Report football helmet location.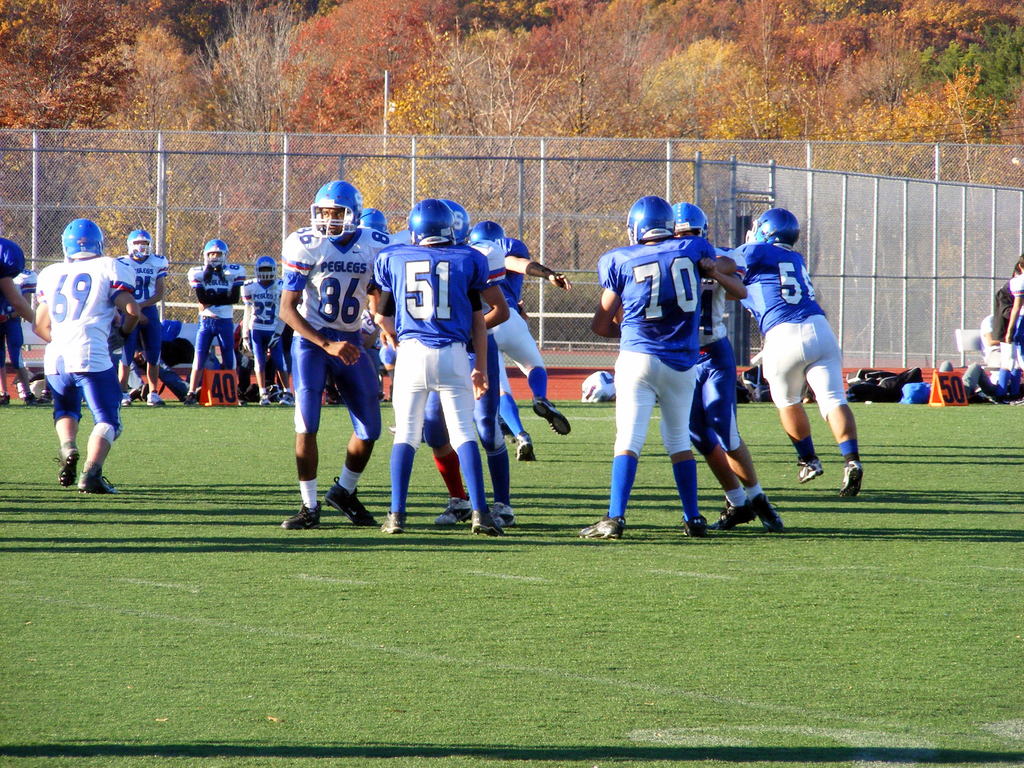
Report: detection(201, 240, 234, 268).
